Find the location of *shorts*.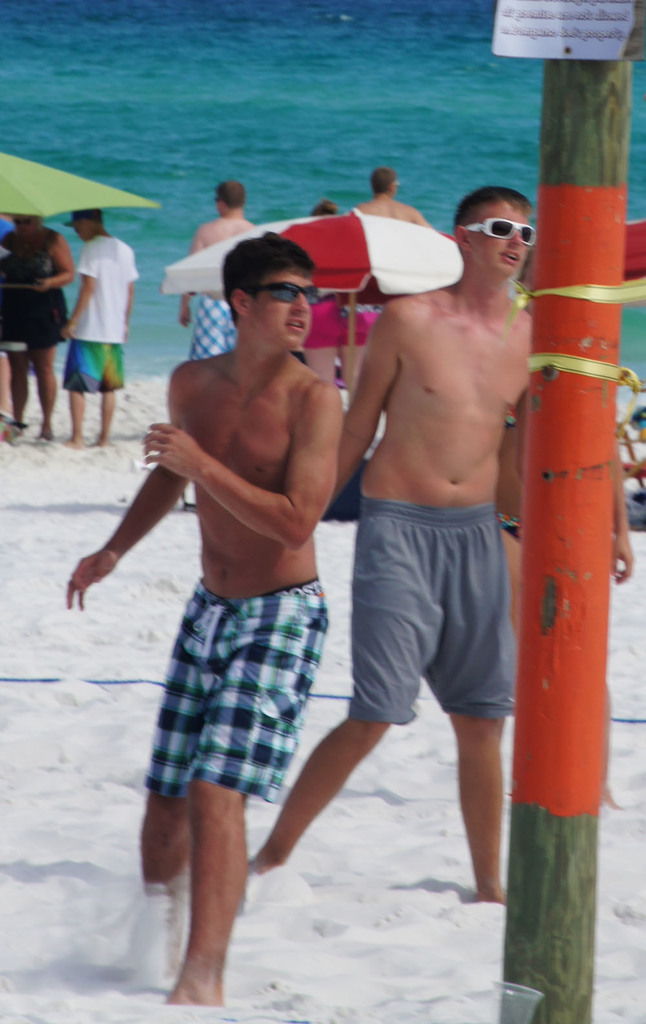
Location: l=60, t=336, r=123, b=390.
